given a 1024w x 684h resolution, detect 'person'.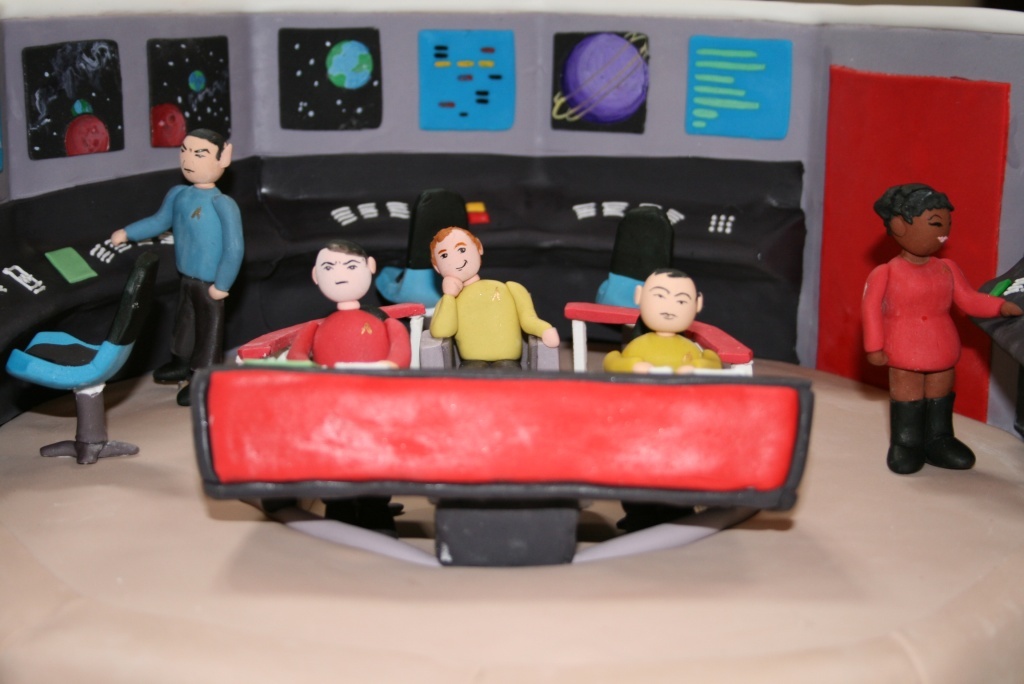
<region>426, 230, 558, 373</region>.
